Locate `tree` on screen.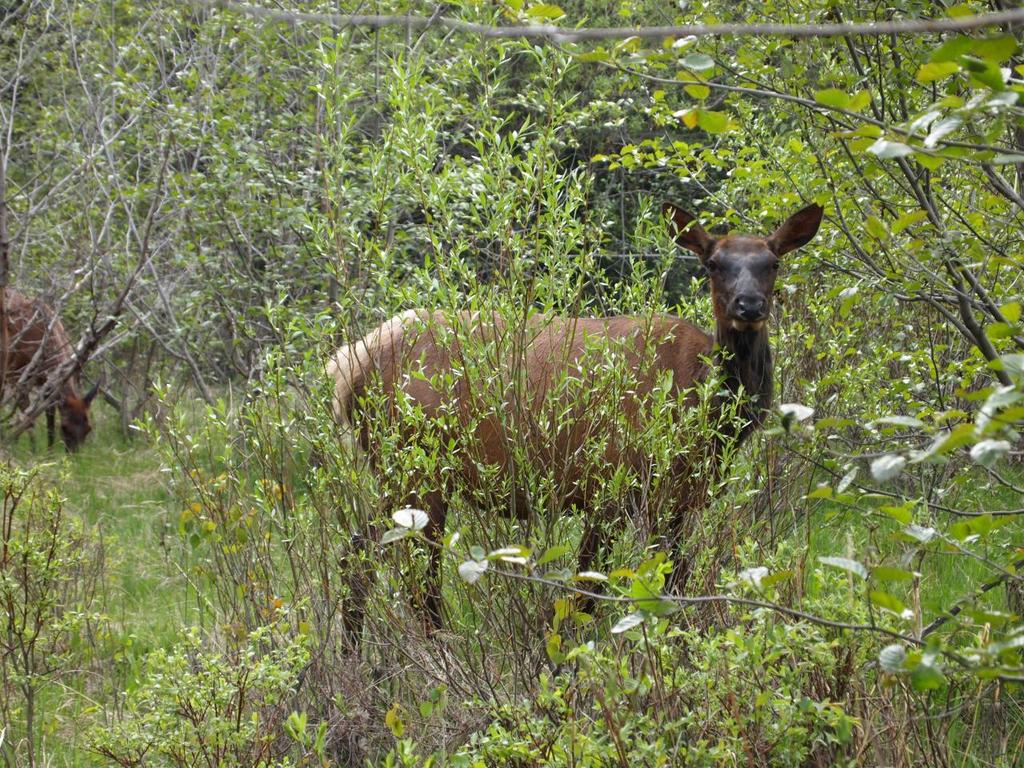
On screen at locate(540, 2, 1023, 386).
